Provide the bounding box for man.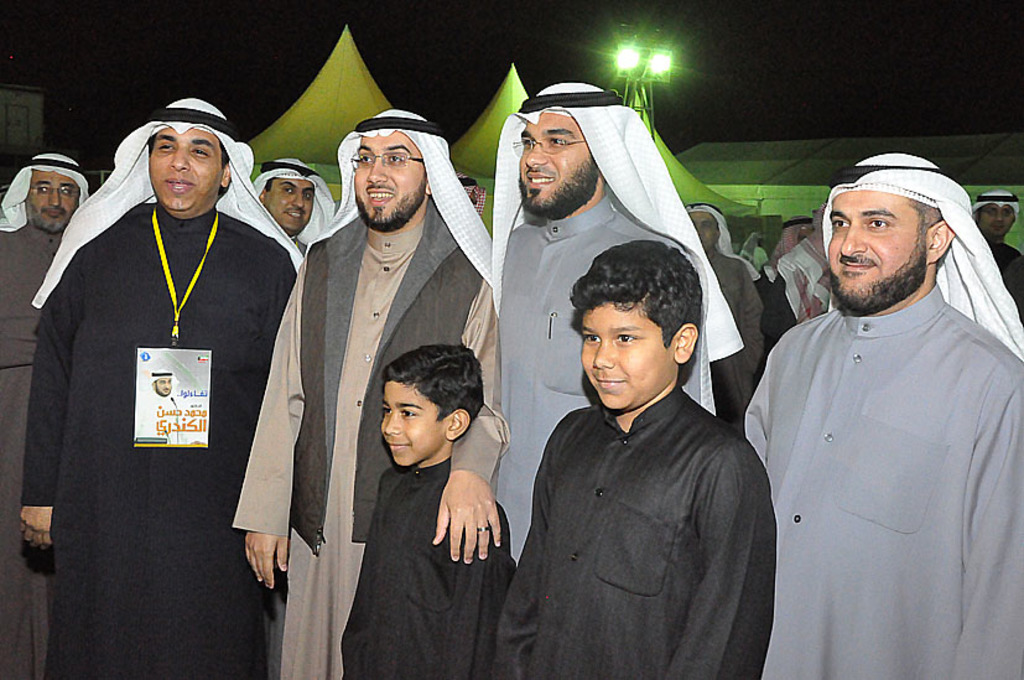
{"left": 0, "top": 150, "right": 103, "bottom": 678}.
